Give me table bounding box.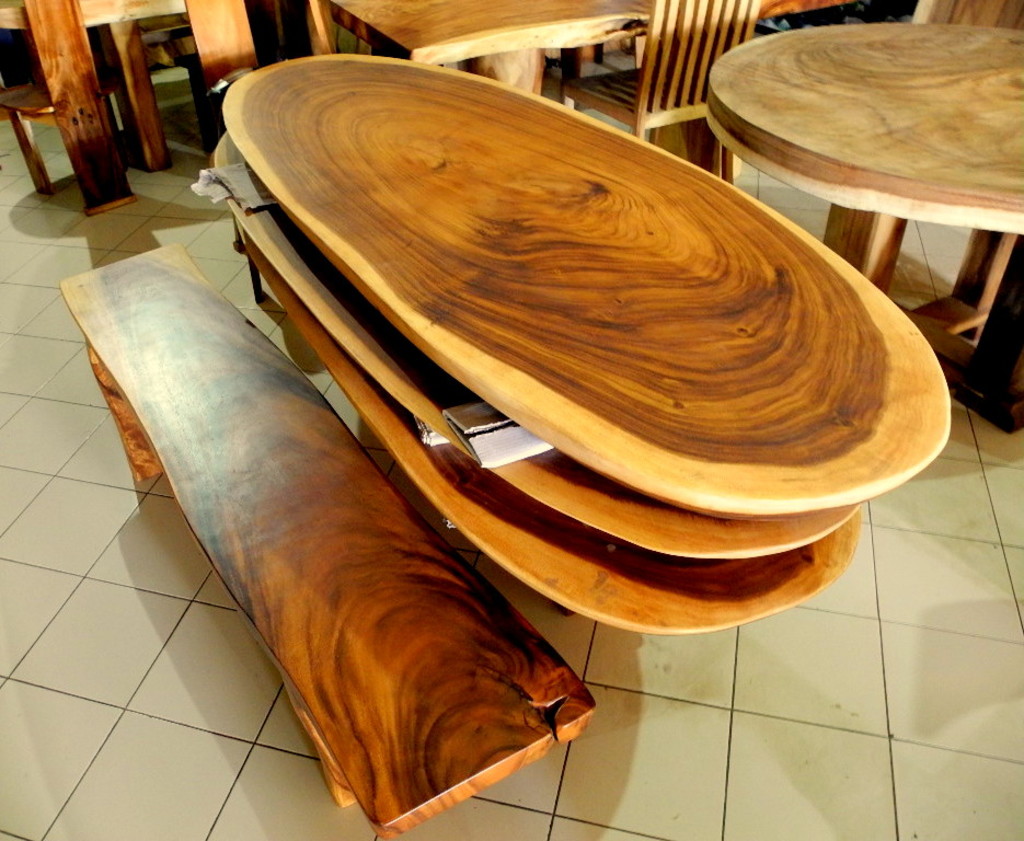
bbox=[120, 34, 978, 669].
